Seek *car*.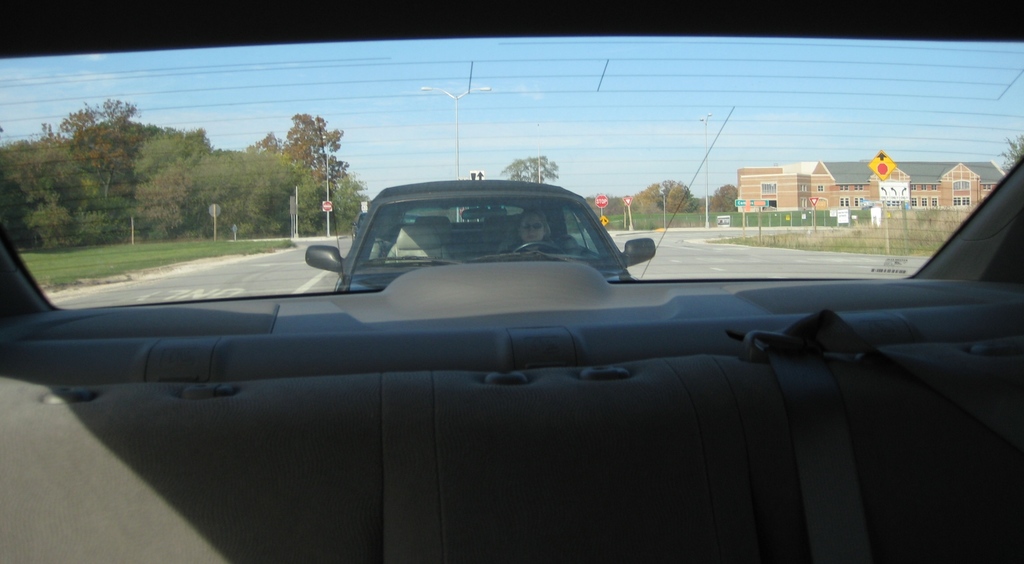
x1=0 y1=3 x2=1023 y2=563.
